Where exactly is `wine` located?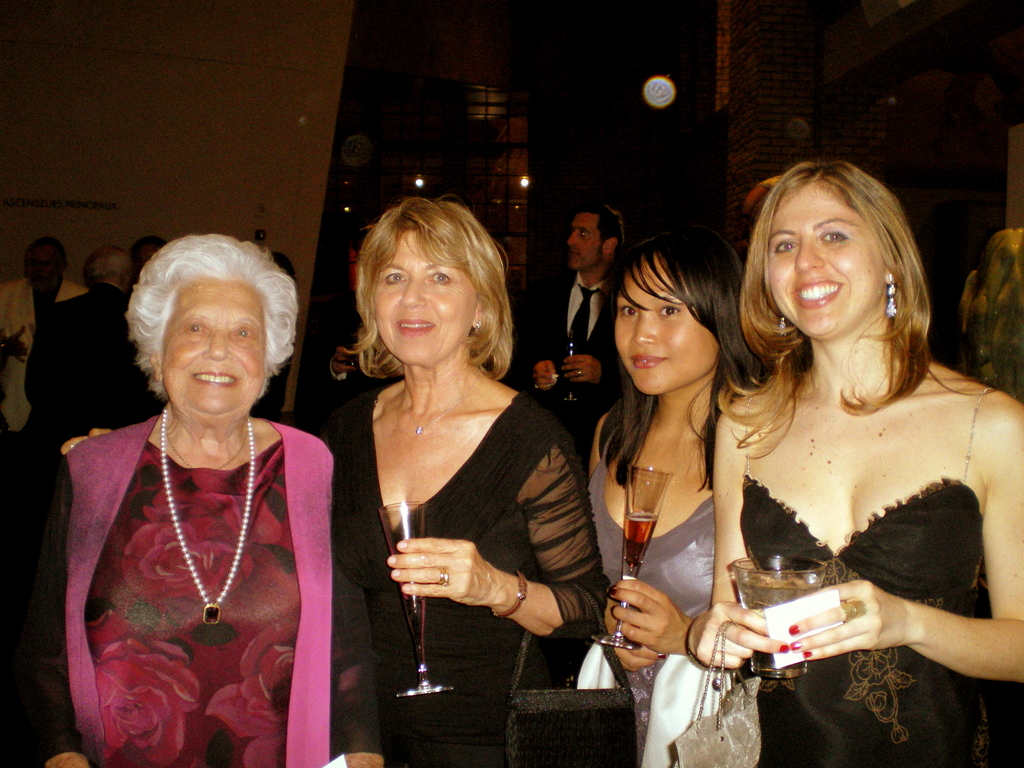
Its bounding box is 626/512/657/566.
